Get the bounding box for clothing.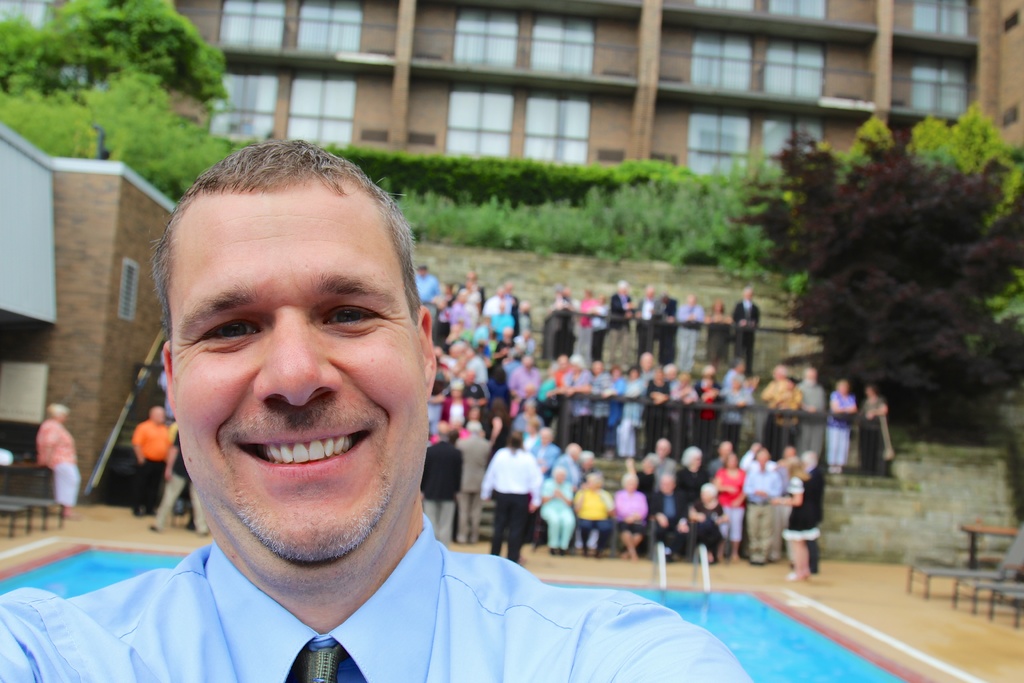
left=480, top=447, right=536, bottom=562.
